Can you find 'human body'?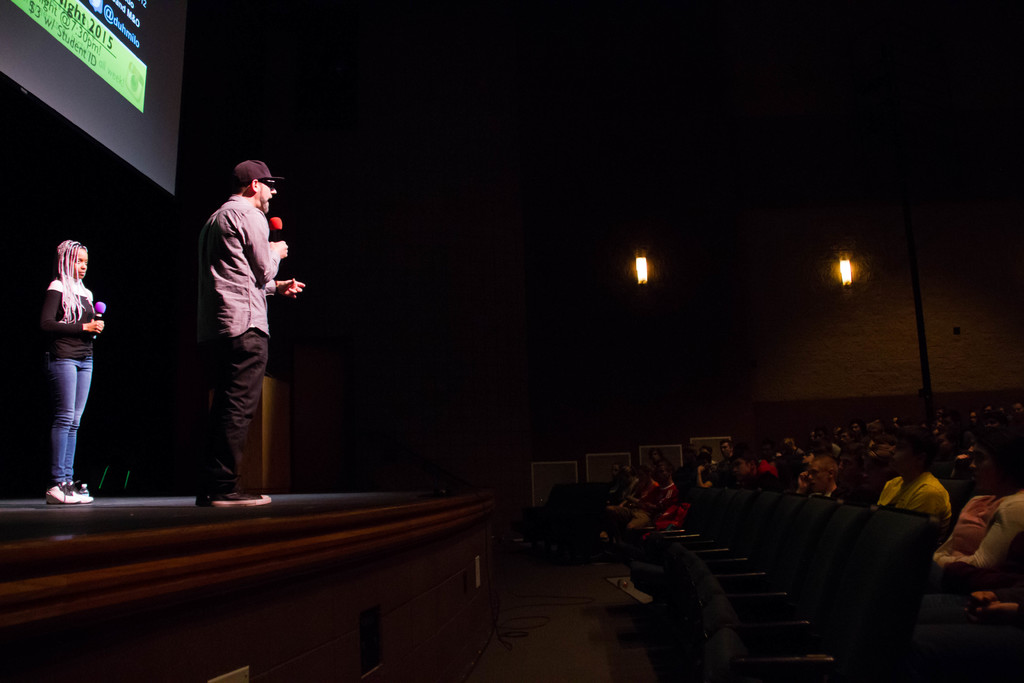
Yes, bounding box: x1=872 y1=475 x2=951 y2=534.
